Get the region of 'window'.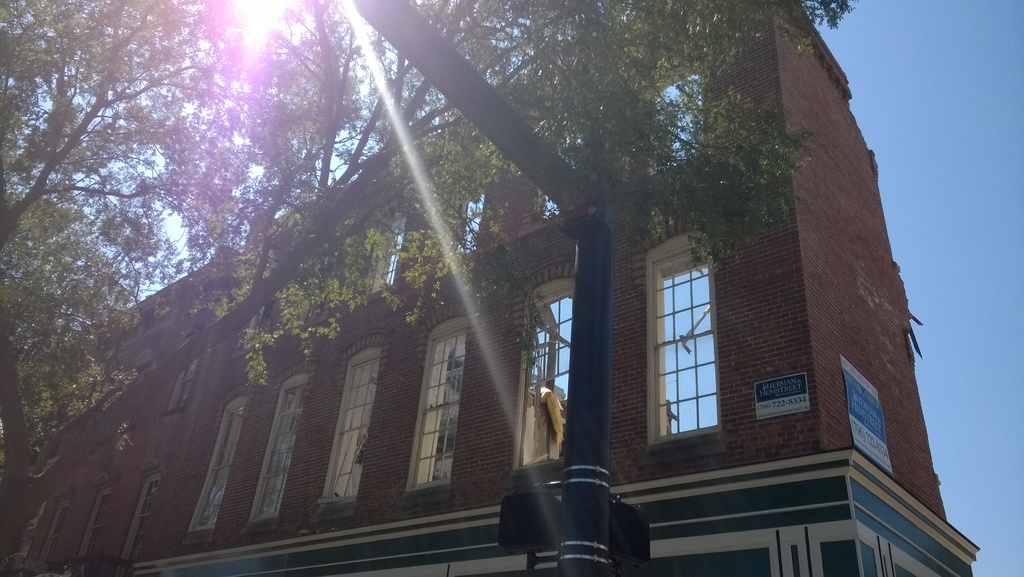
locate(315, 344, 388, 509).
